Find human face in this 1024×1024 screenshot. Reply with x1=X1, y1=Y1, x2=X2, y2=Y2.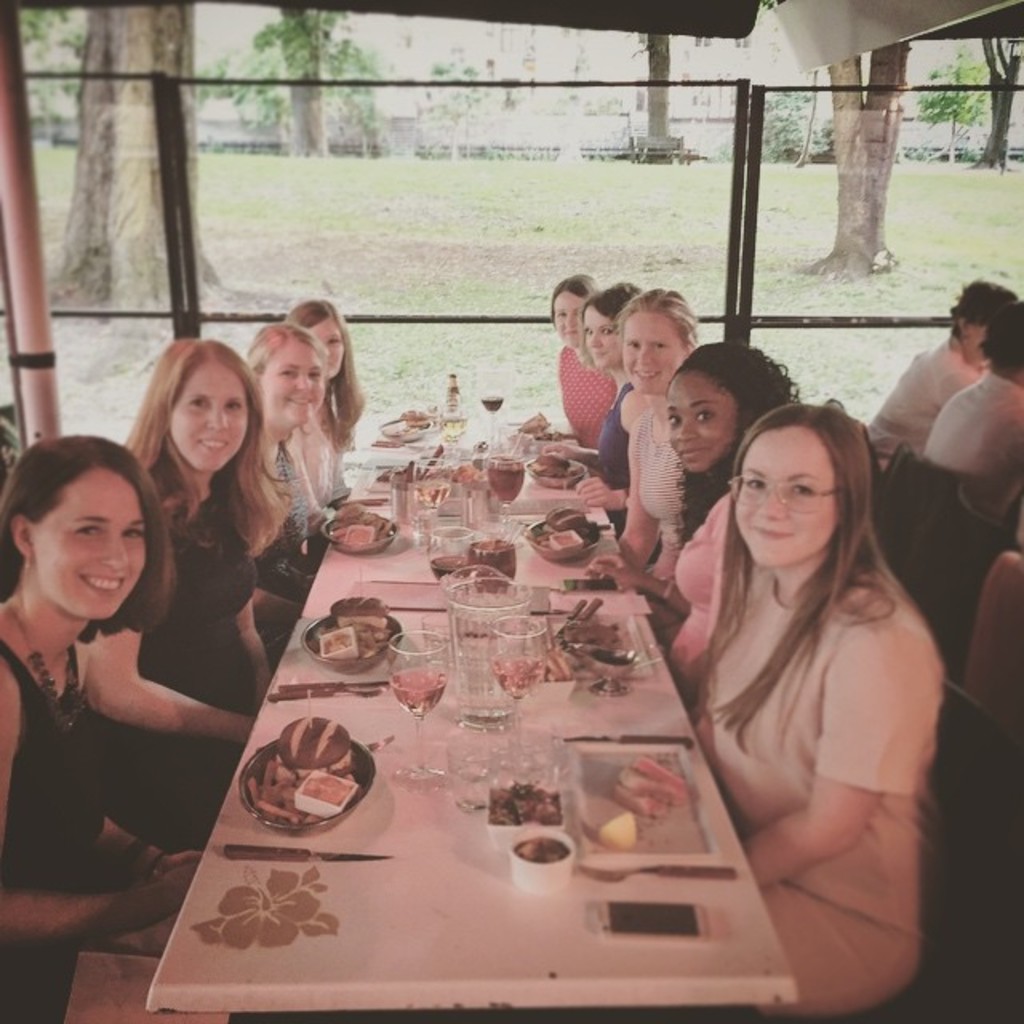
x1=621, y1=310, x2=686, y2=394.
